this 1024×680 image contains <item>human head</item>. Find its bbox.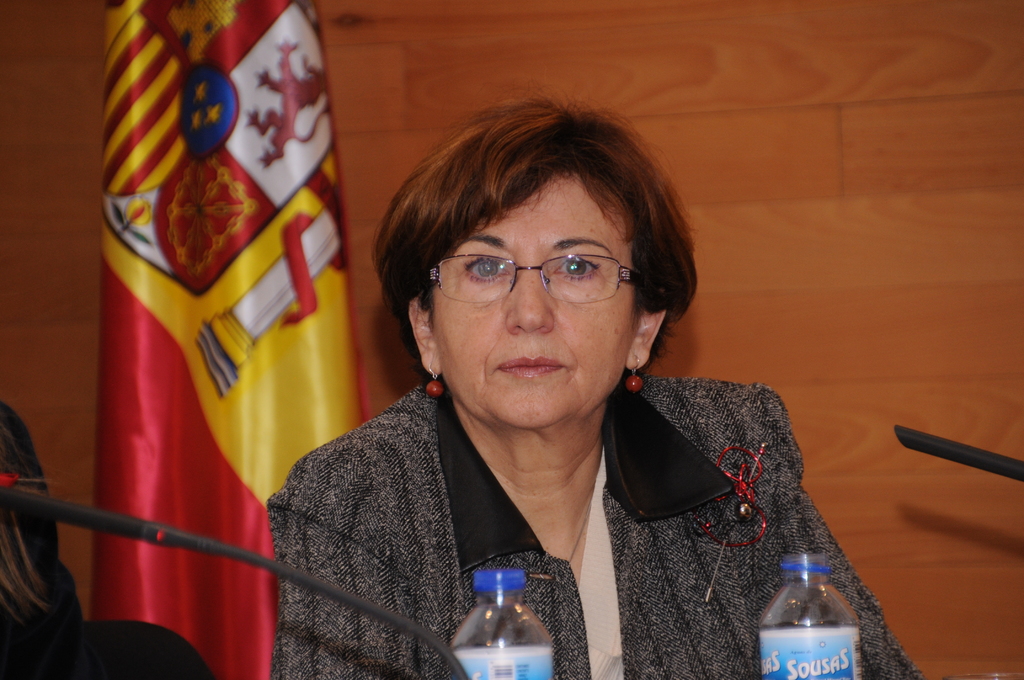
0,396,84,630.
